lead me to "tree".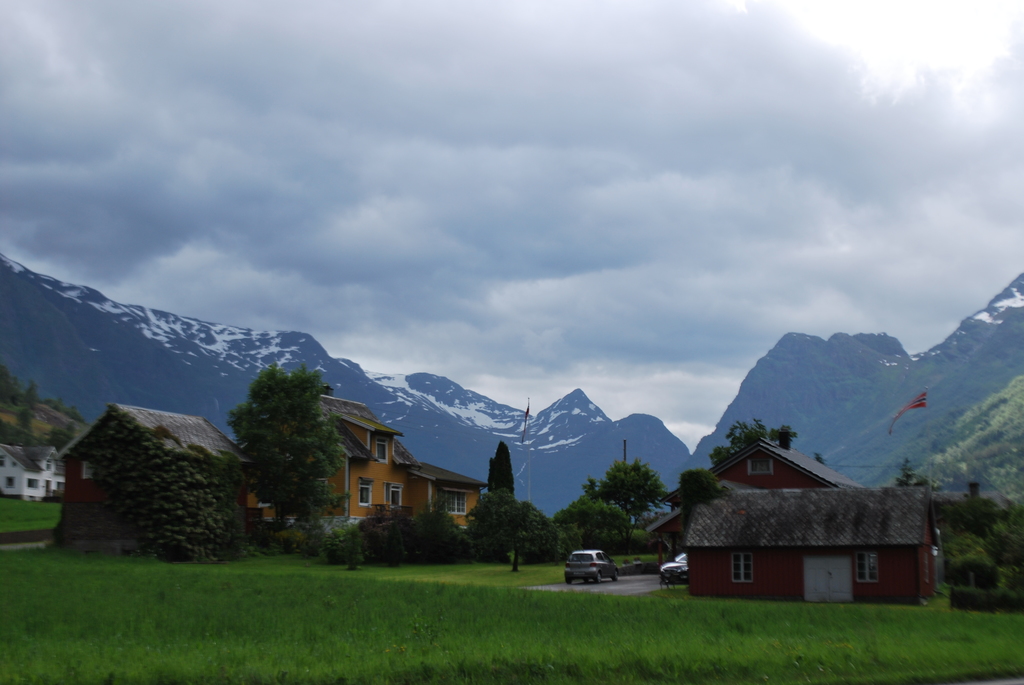
Lead to bbox=[674, 468, 732, 510].
